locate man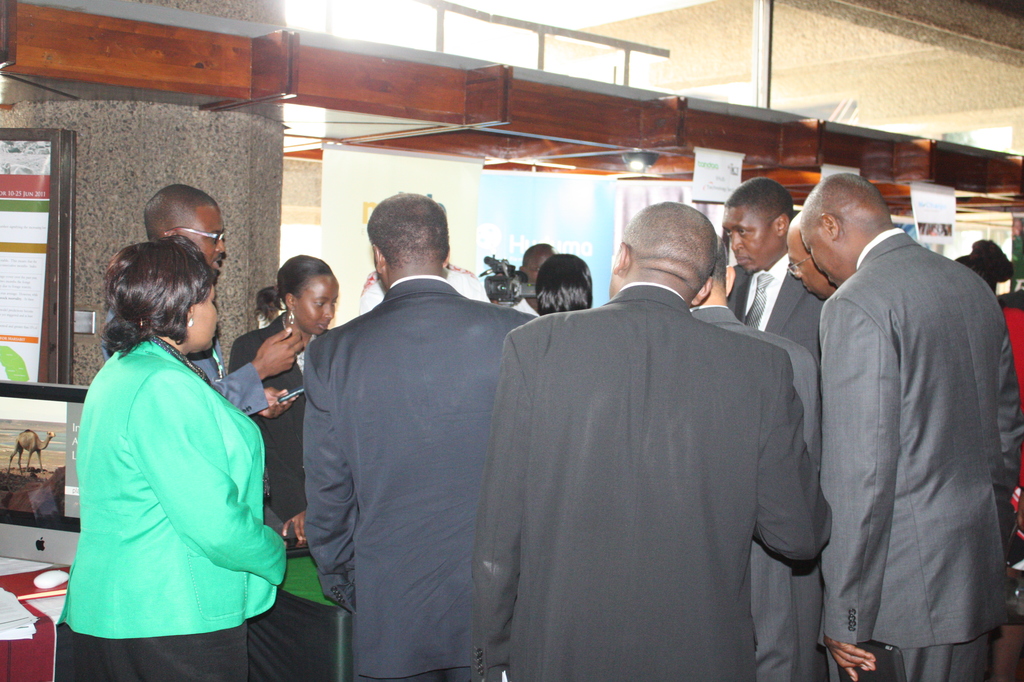
718,172,825,380
